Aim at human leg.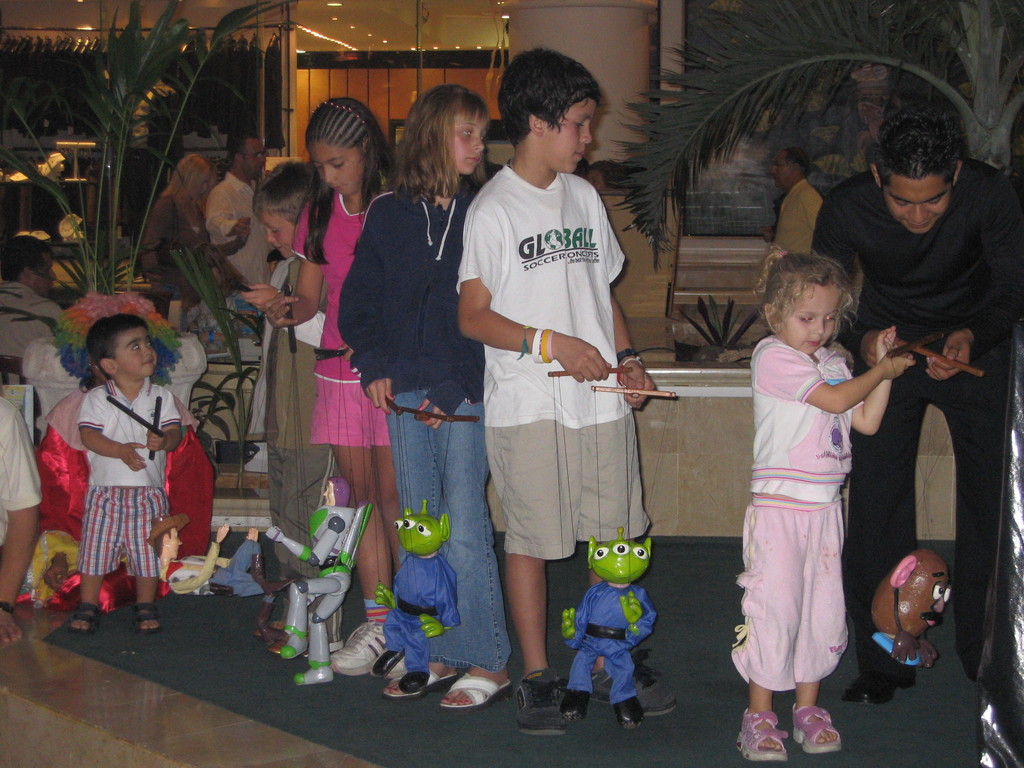
Aimed at (740, 536, 789, 762).
